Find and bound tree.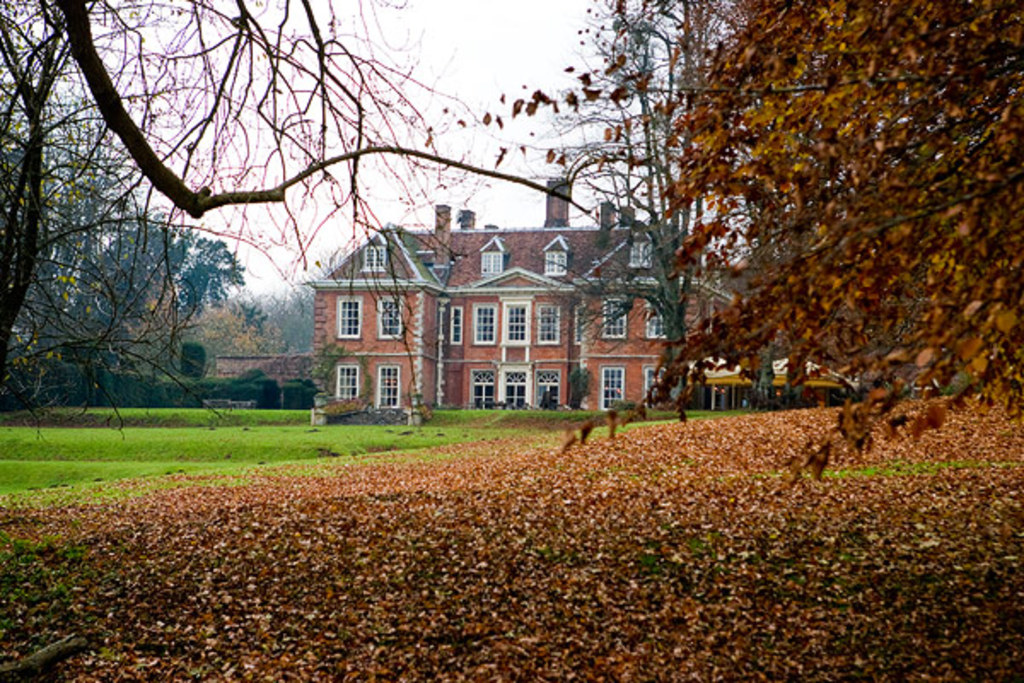
Bound: <bbox>39, 193, 276, 420</bbox>.
